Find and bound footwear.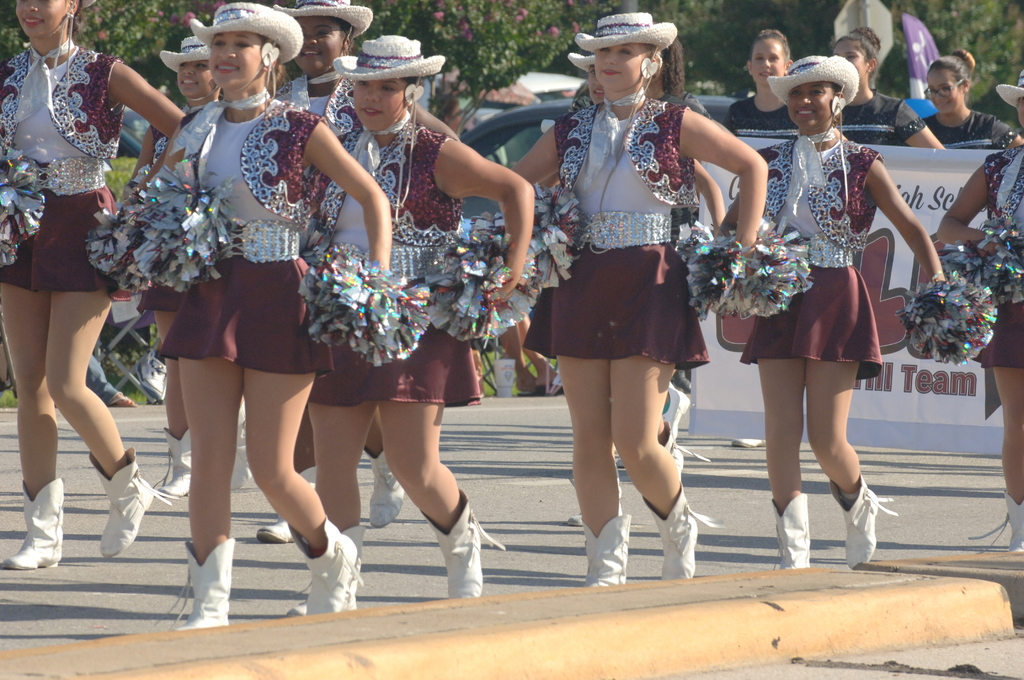
Bound: crop(261, 494, 318, 546).
